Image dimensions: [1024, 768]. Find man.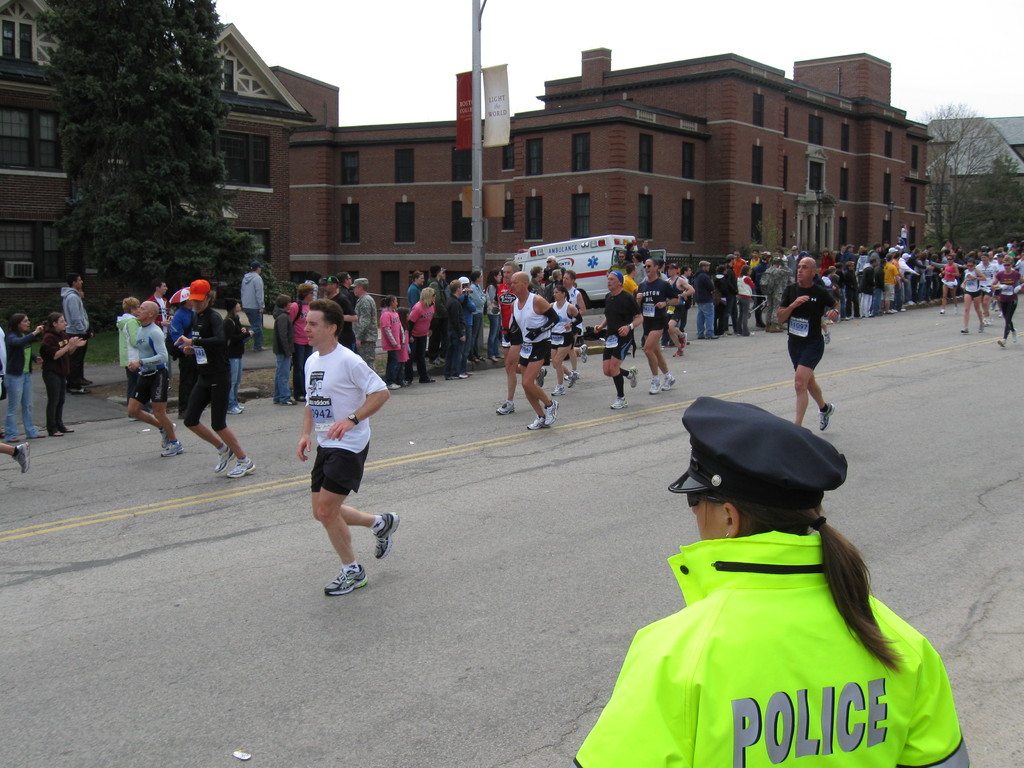
874,255,887,312.
